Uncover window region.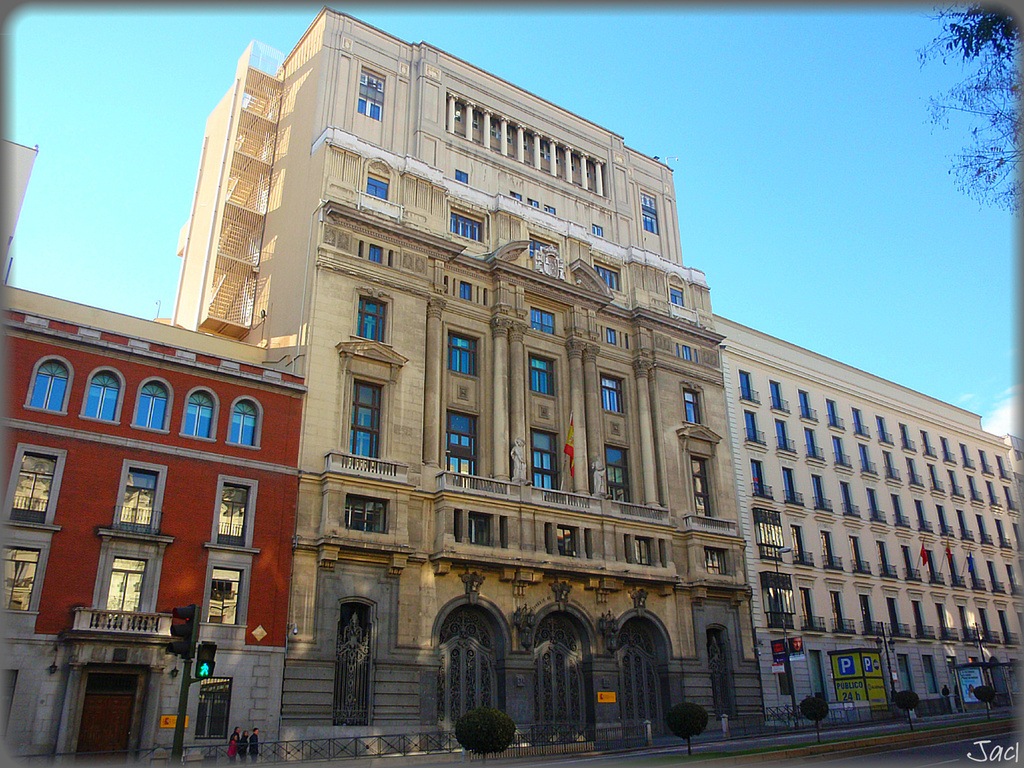
Uncovered: locate(20, 363, 70, 412).
